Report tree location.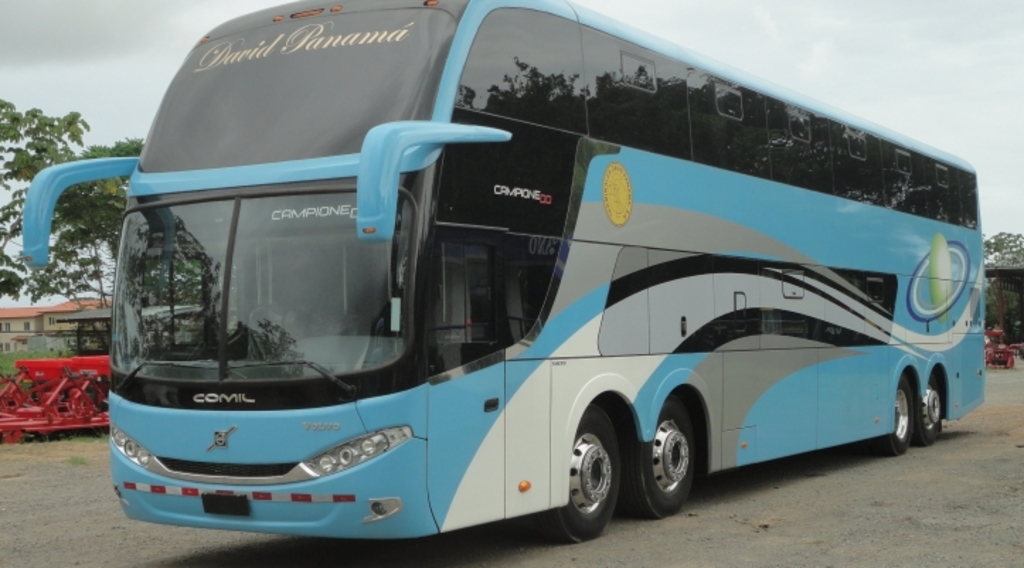
Report: box=[0, 105, 143, 303].
